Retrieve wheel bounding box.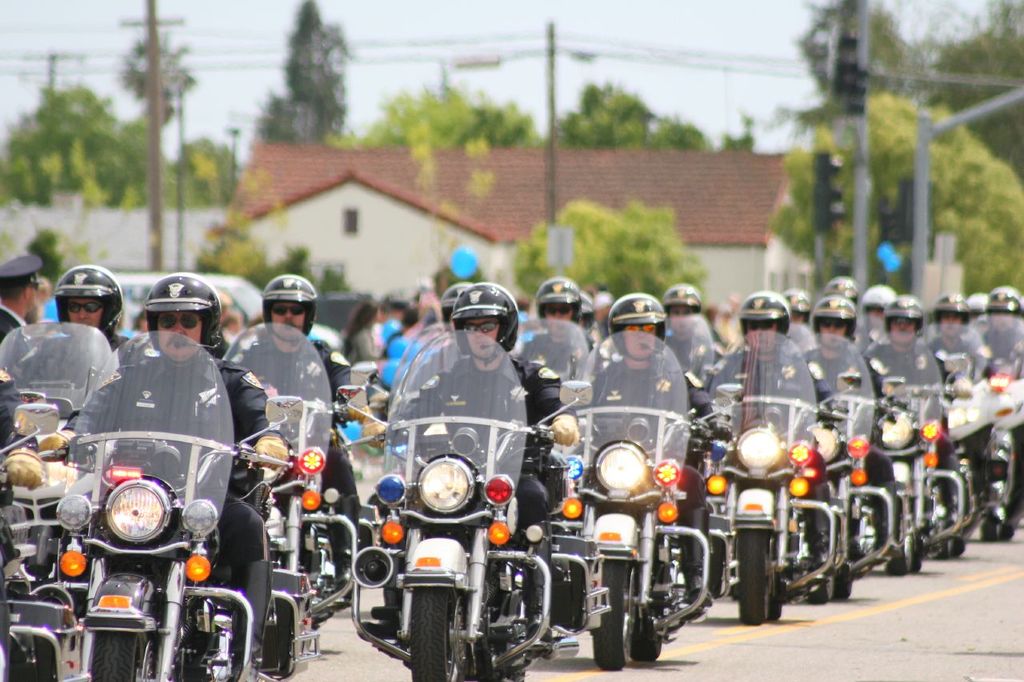
Bounding box: (left=590, top=549, right=633, bottom=676).
